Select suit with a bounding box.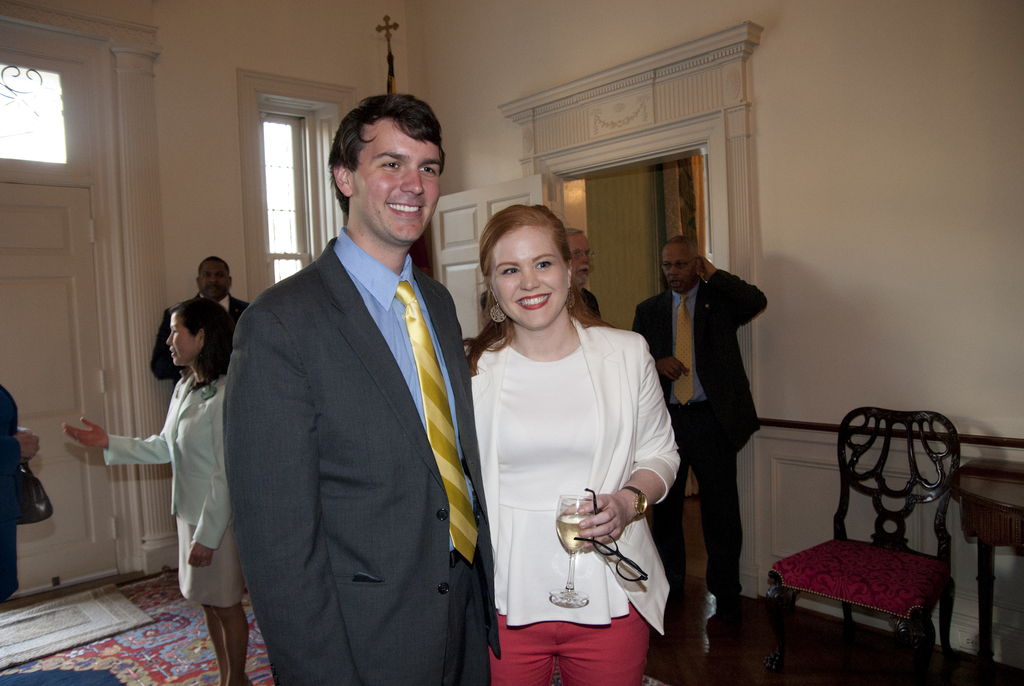
150/294/250/388.
